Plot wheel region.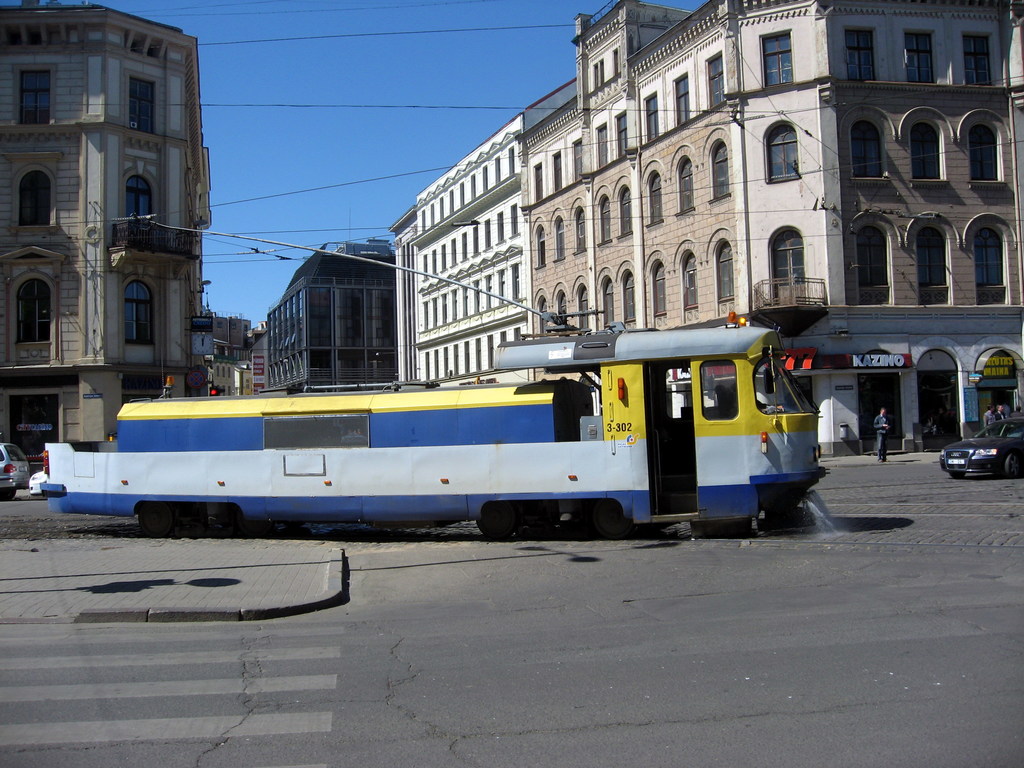
Plotted at <region>954, 472, 968, 481</region>.
